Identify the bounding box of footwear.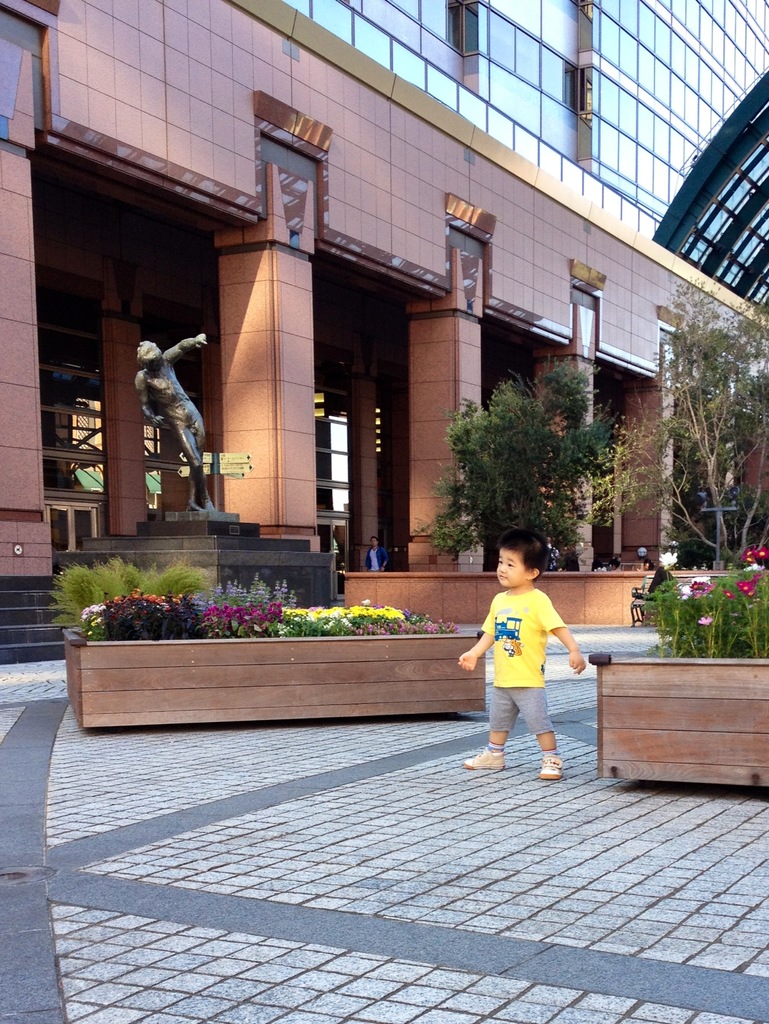
bbox=(535, 753, 556, 778).
